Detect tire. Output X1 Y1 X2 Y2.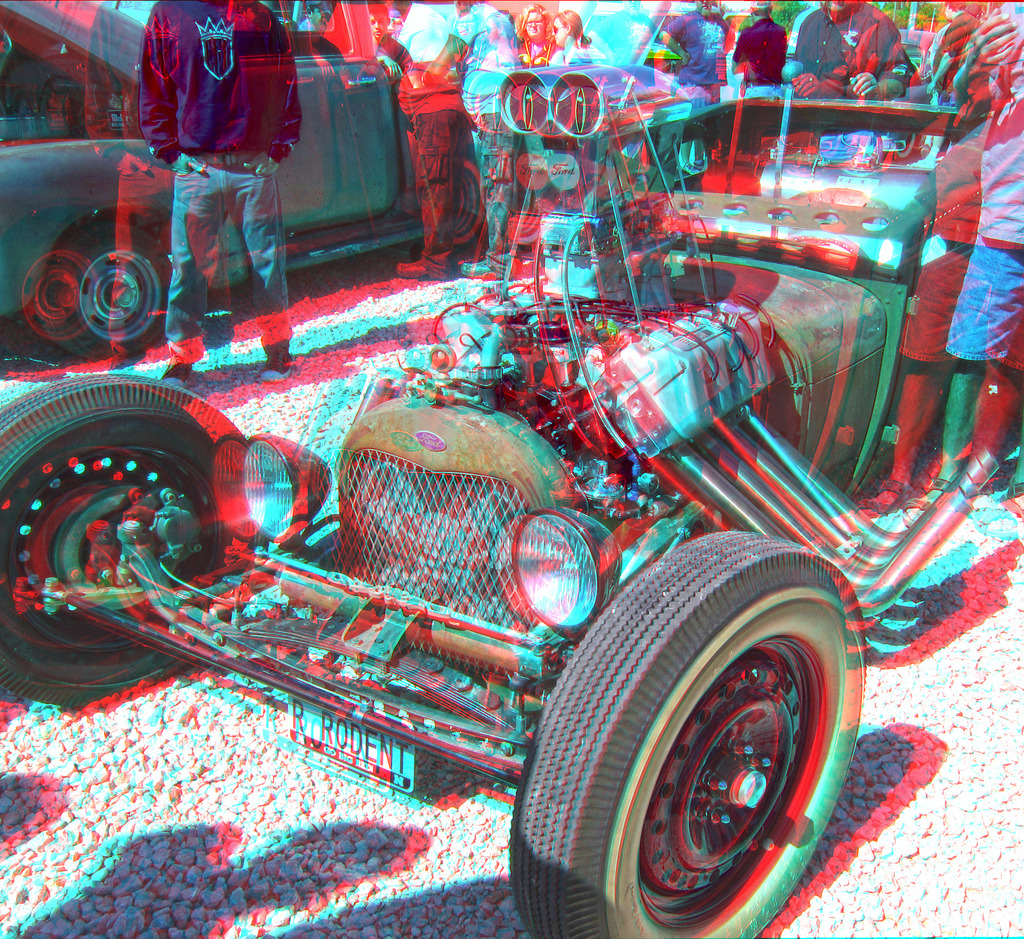
507 531 870 932.
